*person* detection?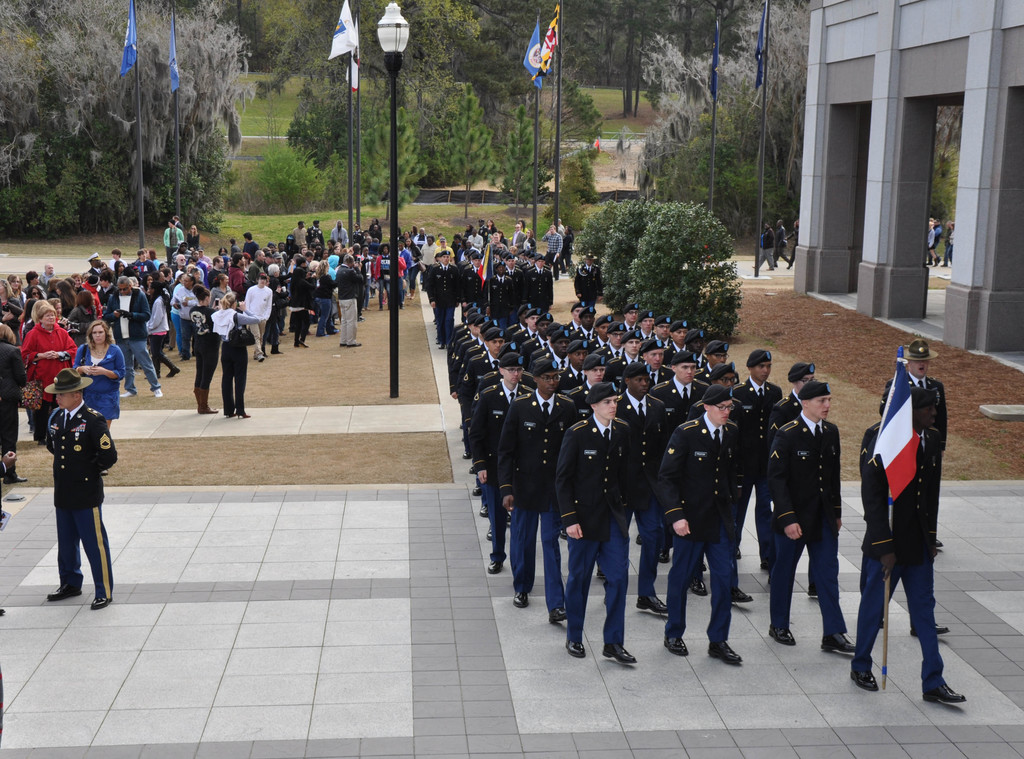
{"x1": 16, "y1": 307, "x2": 80, "y2": 449}
